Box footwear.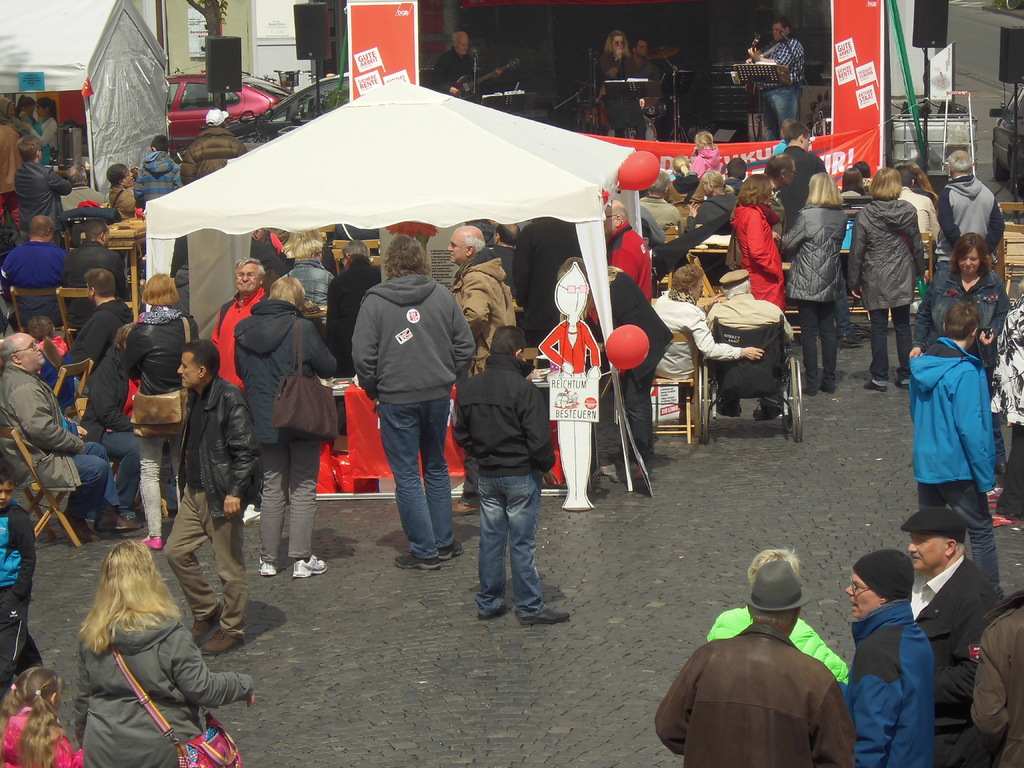
290,556,328,577.
